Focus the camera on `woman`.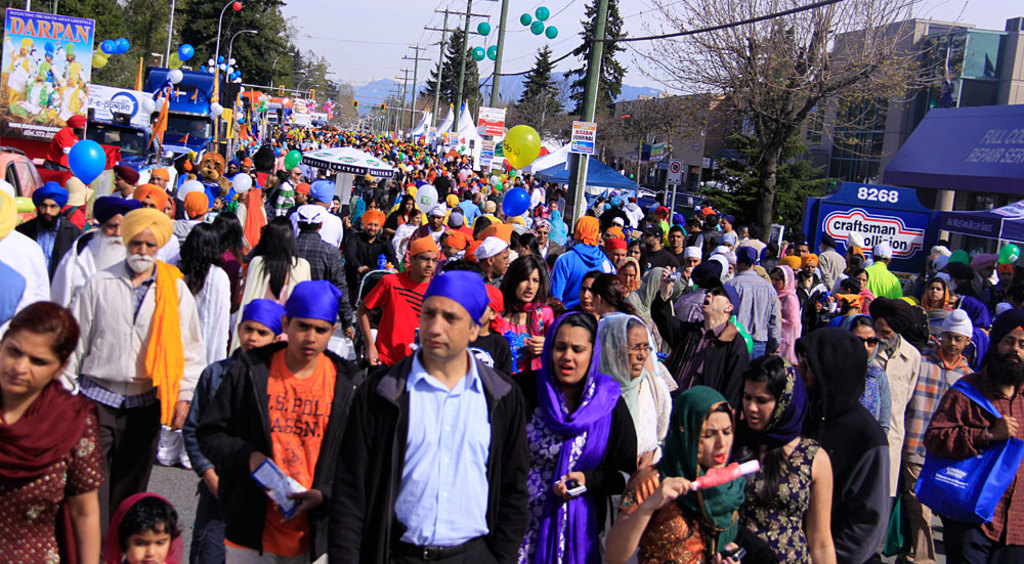
Focus region: {"left": 566, "top": 269, "right": 601, "bottom": 321}.
